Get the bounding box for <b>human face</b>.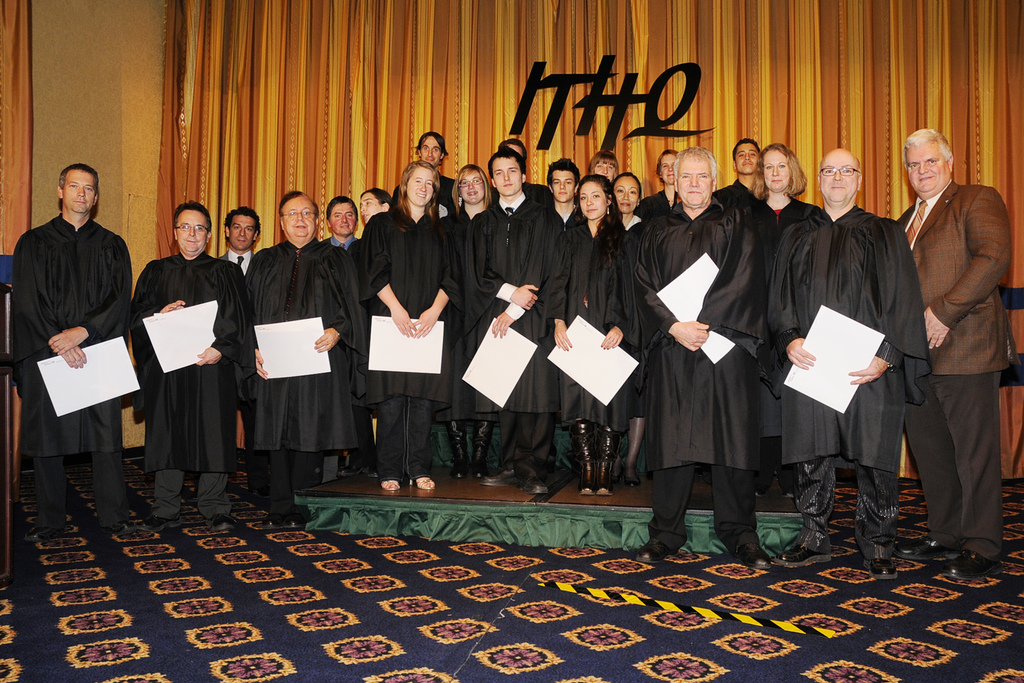
box(552, 168, 577, 202).
